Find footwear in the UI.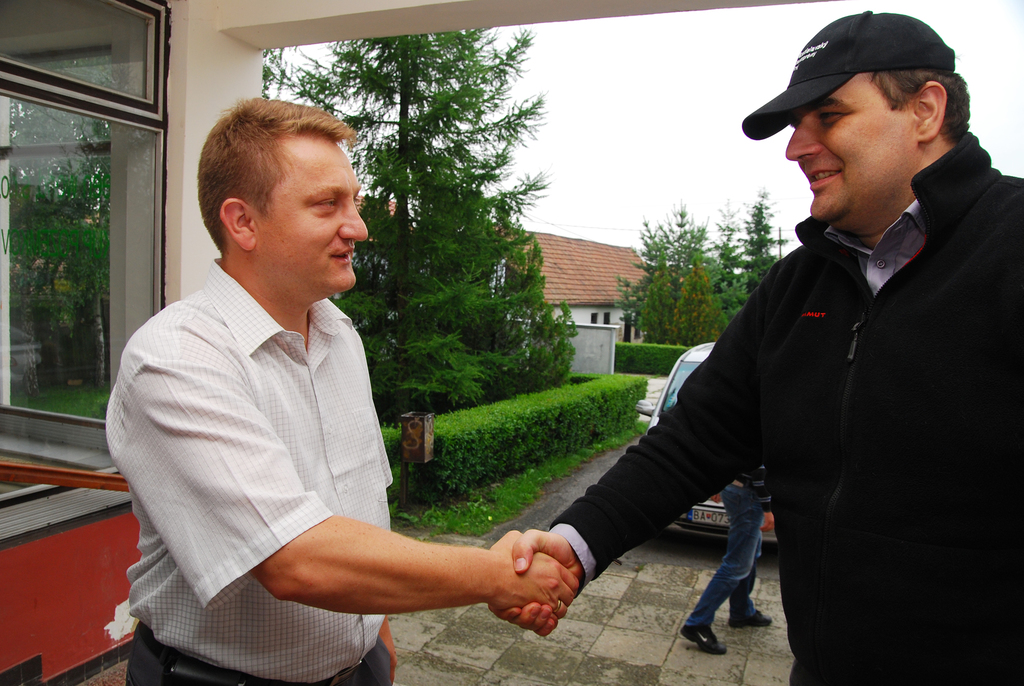
UI element at locate(681, 621, 723, 654).
